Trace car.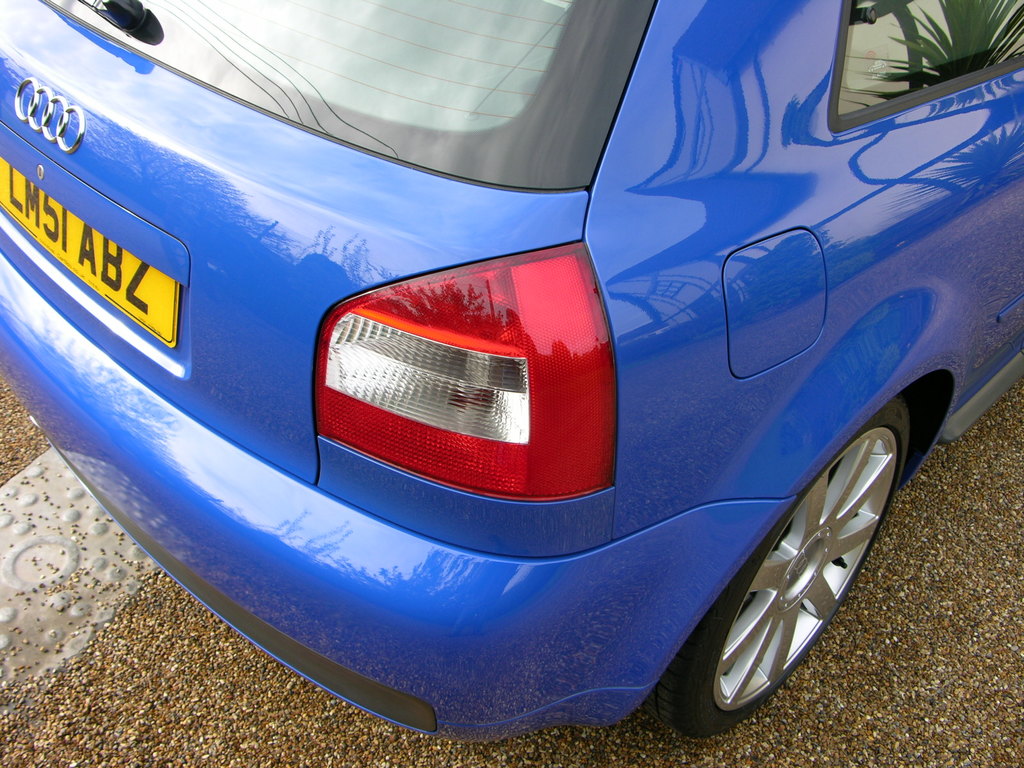
Traced to {"x1": 0, "y1": 0, "x2": 1023, "y2": 748}.
